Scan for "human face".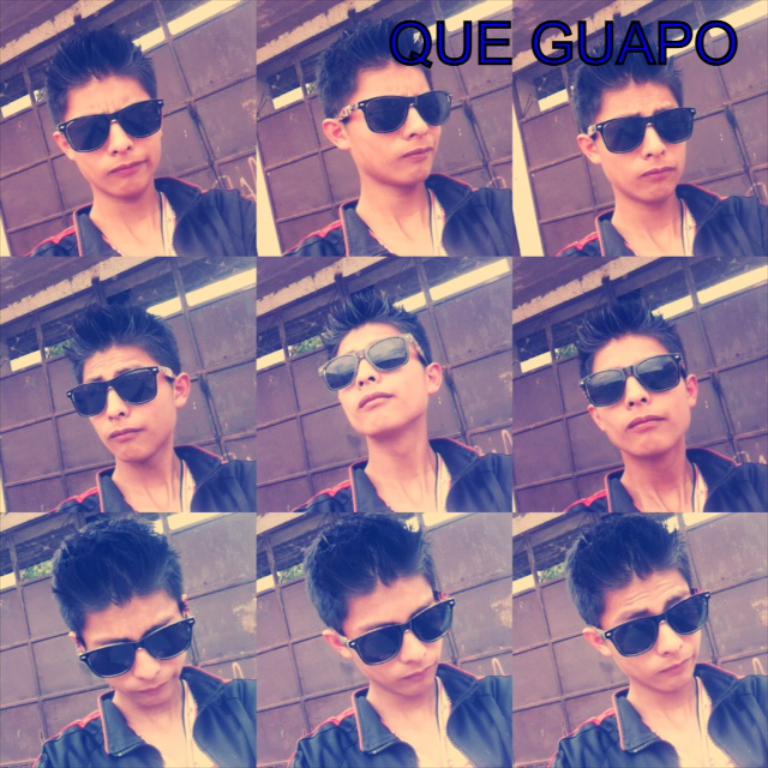
Scan result: 343,583,456,690.
